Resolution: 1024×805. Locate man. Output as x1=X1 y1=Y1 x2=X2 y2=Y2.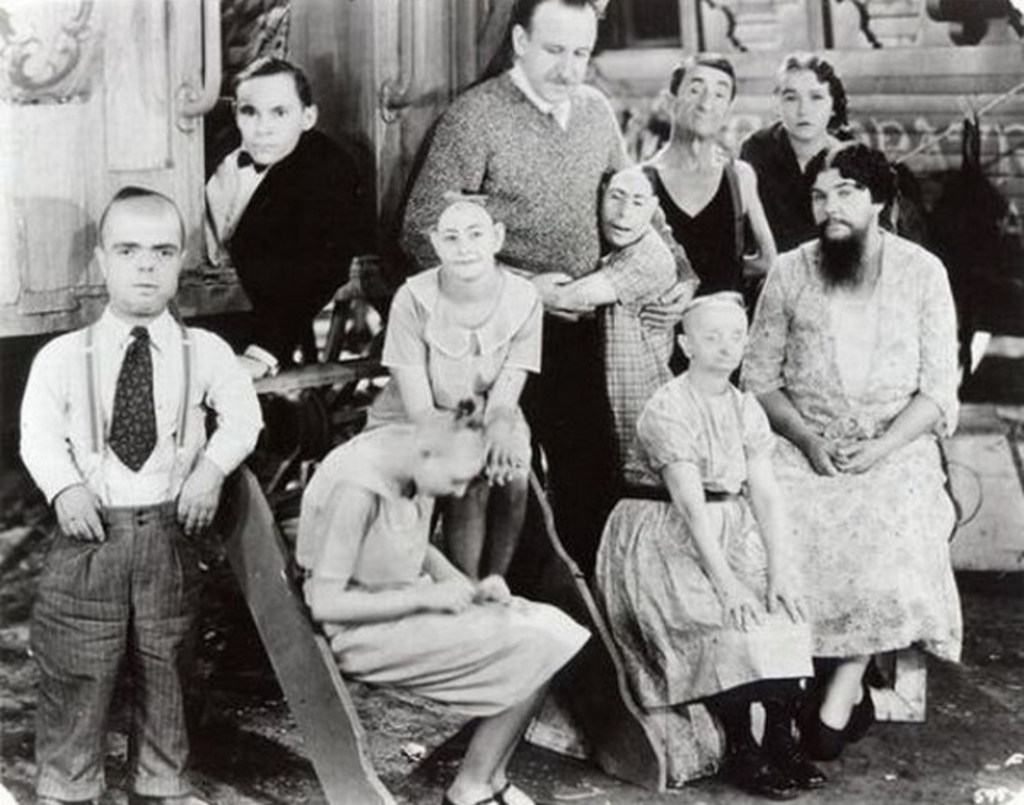
x1=382 y1=193 x2=547 y2=590.
